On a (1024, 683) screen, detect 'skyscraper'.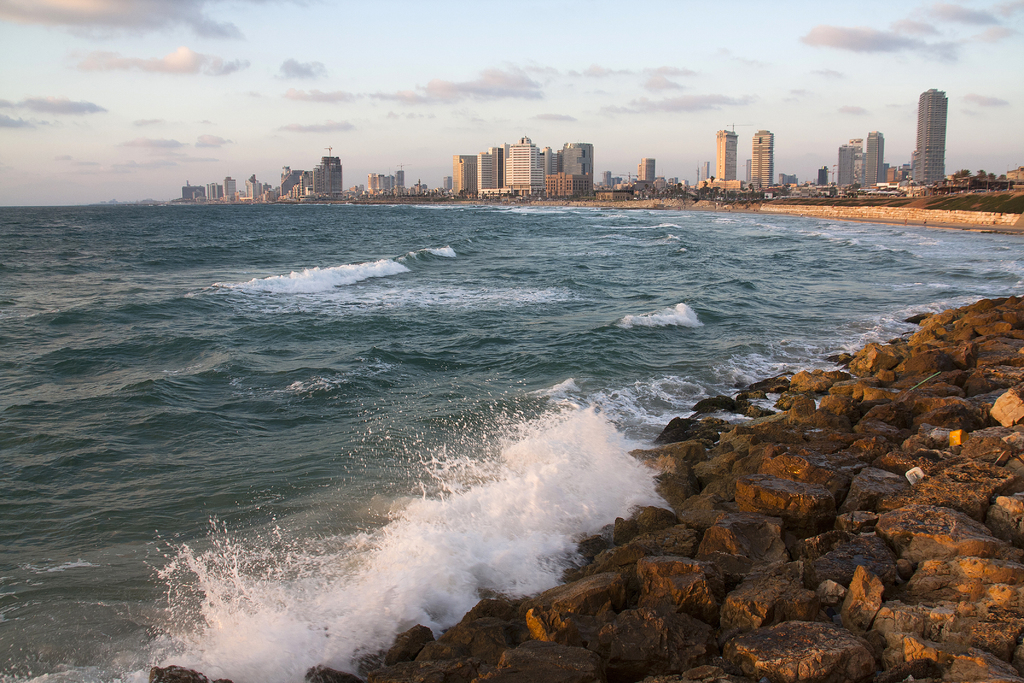
bbox(600, 168, 614, 194).
